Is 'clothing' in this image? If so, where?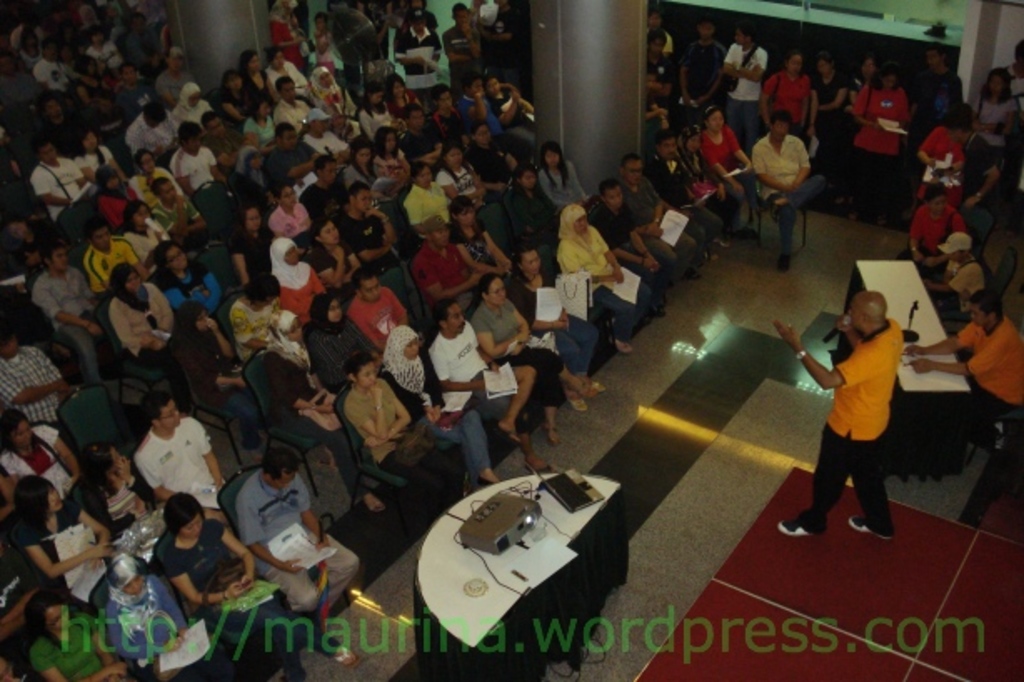
Yes, at [442, 20, 475, 77].
